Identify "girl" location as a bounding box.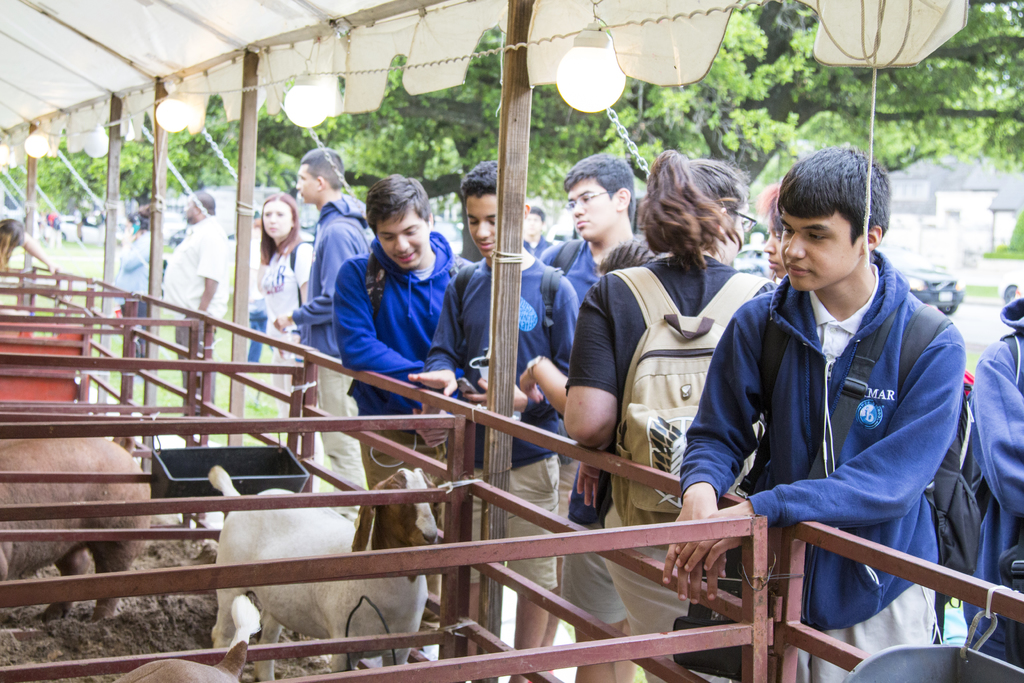
pyautogui.locateOnScreen(257, 193, 319, 465).
